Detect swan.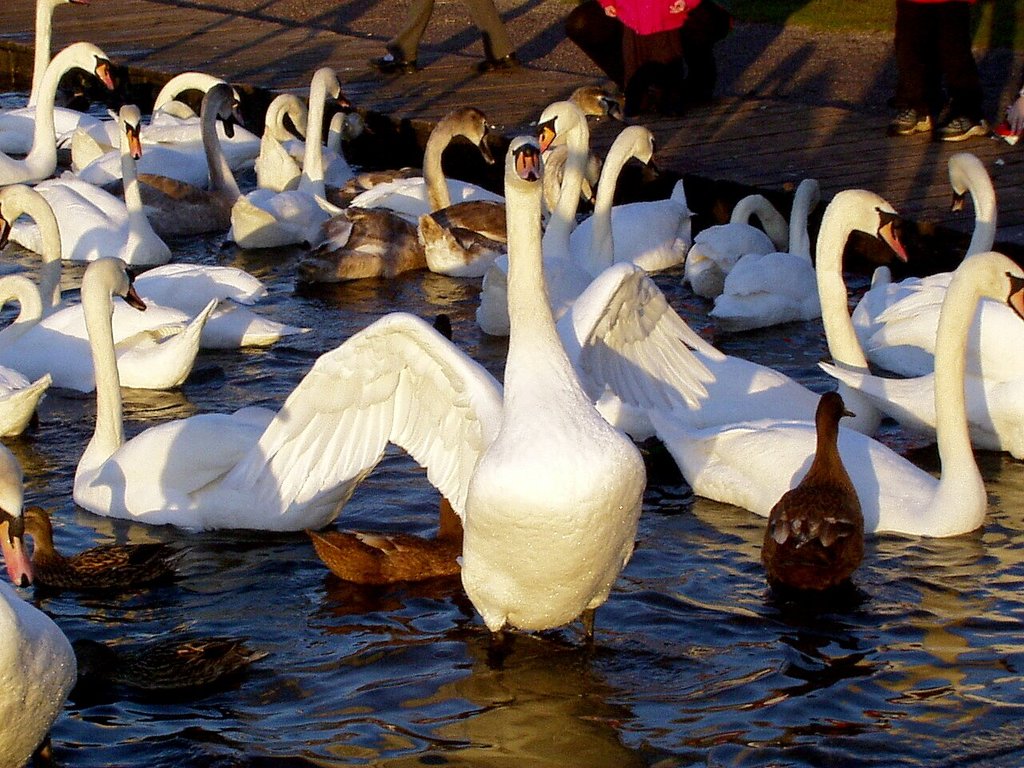
Detected at (683, 200, 794, 302).
